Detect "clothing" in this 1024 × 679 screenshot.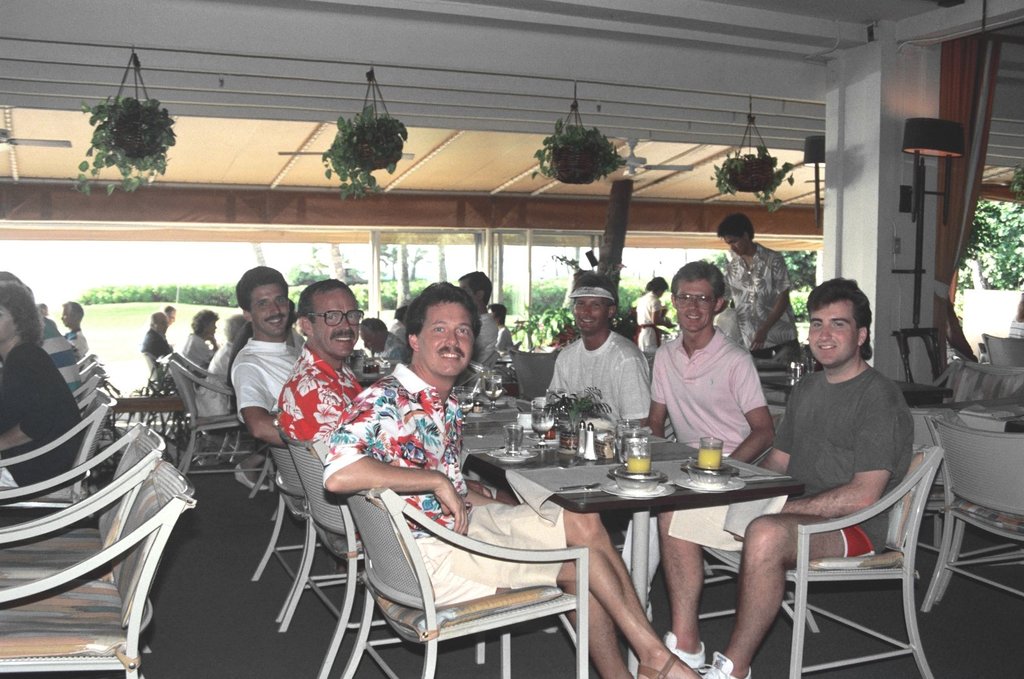
Detection: select_region(179, 333, 212, 375).
